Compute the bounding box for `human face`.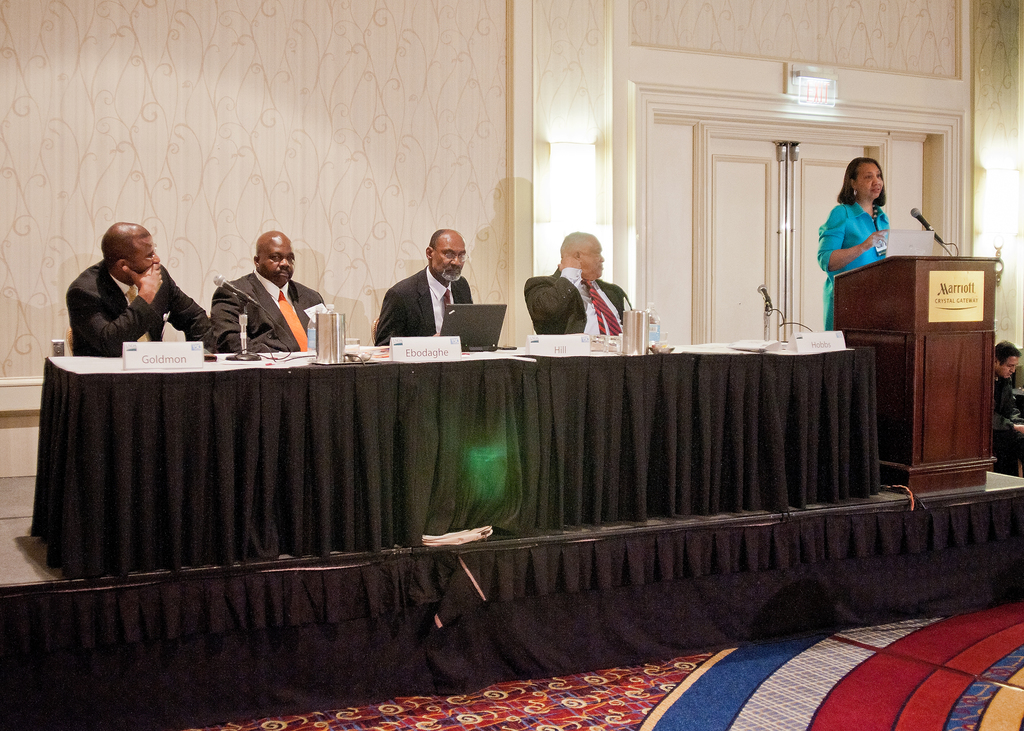
{"left": 429, "top": 237, "right": 467, "bottom": 282}.
